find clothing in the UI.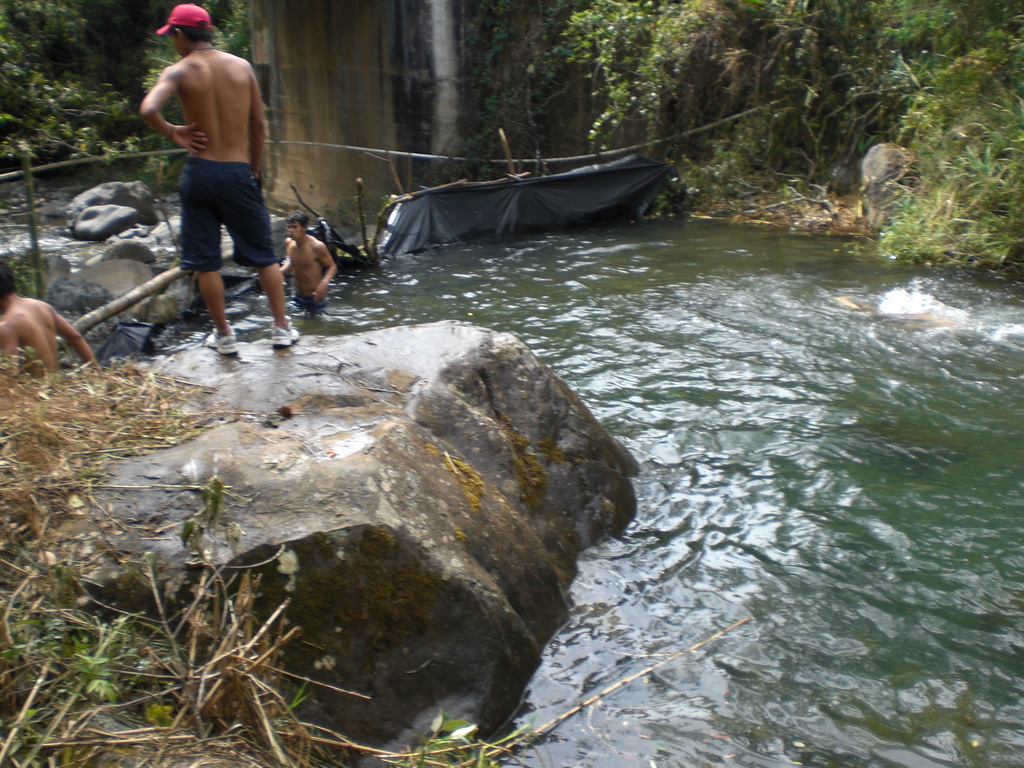
UI element at bbox=[179, 158, 282, 272].
